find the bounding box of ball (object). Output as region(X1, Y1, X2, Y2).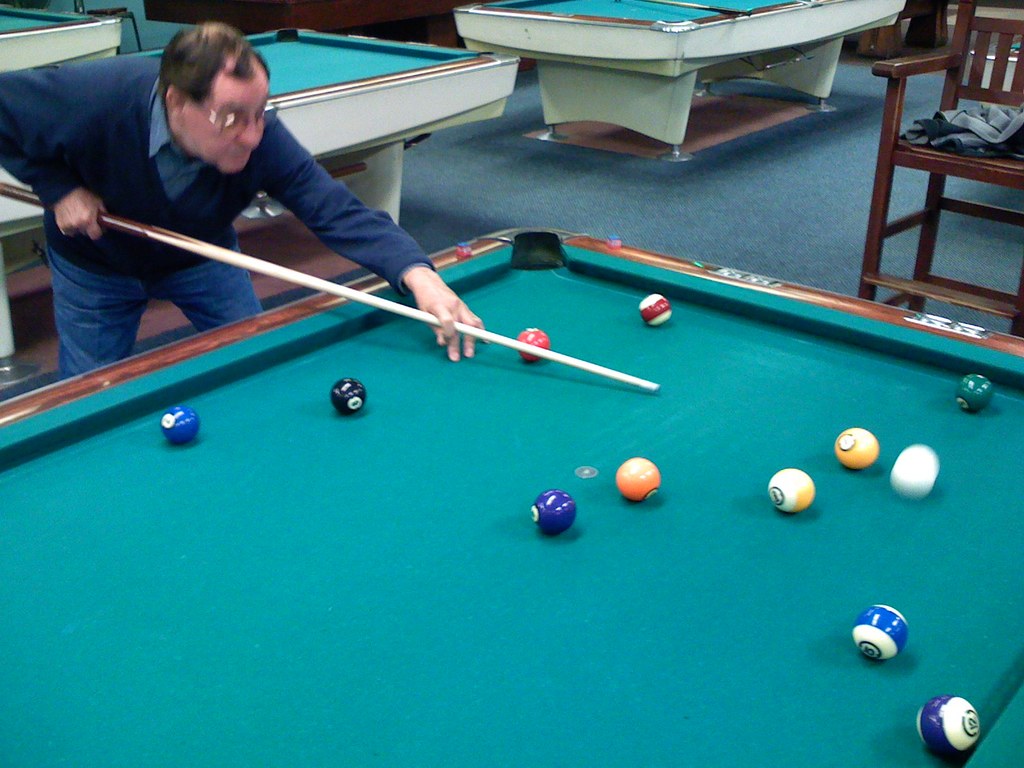
region(160, 406, 201, 446).
